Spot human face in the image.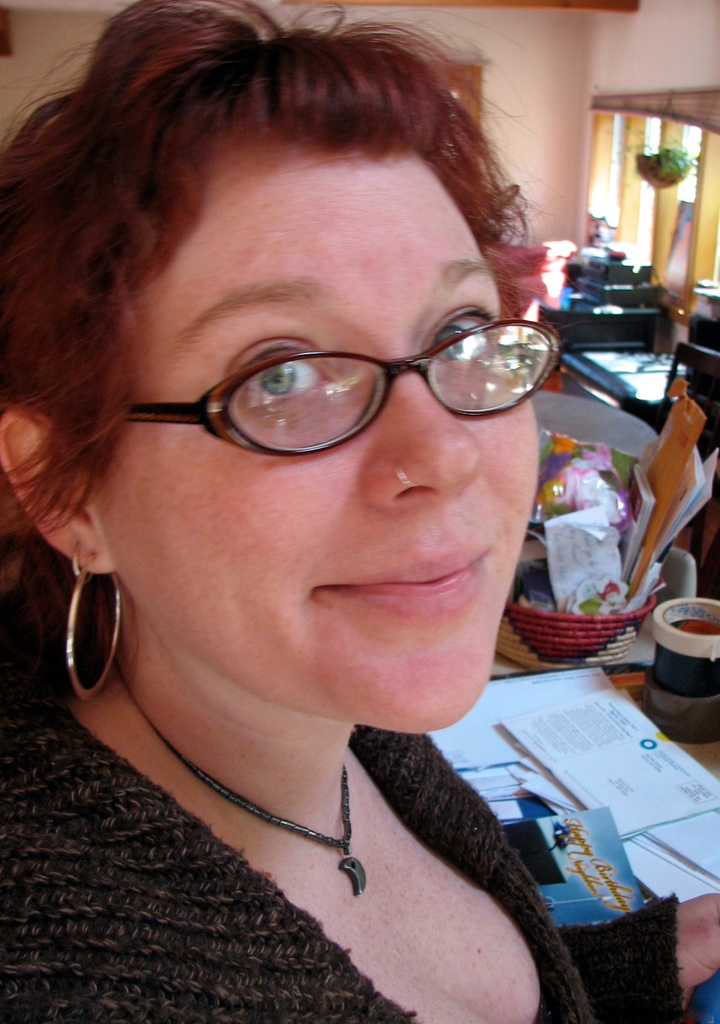
human face found at locate(86, 144, 541, 732).
